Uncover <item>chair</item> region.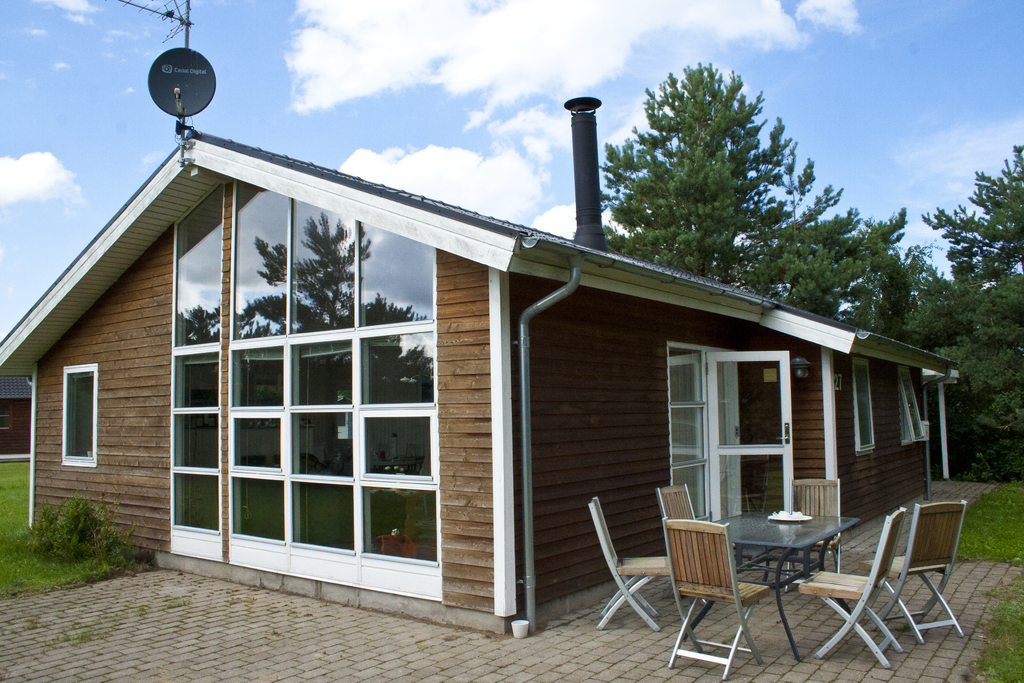
Uncovered: bbox=(584, 494, 670, 630).
